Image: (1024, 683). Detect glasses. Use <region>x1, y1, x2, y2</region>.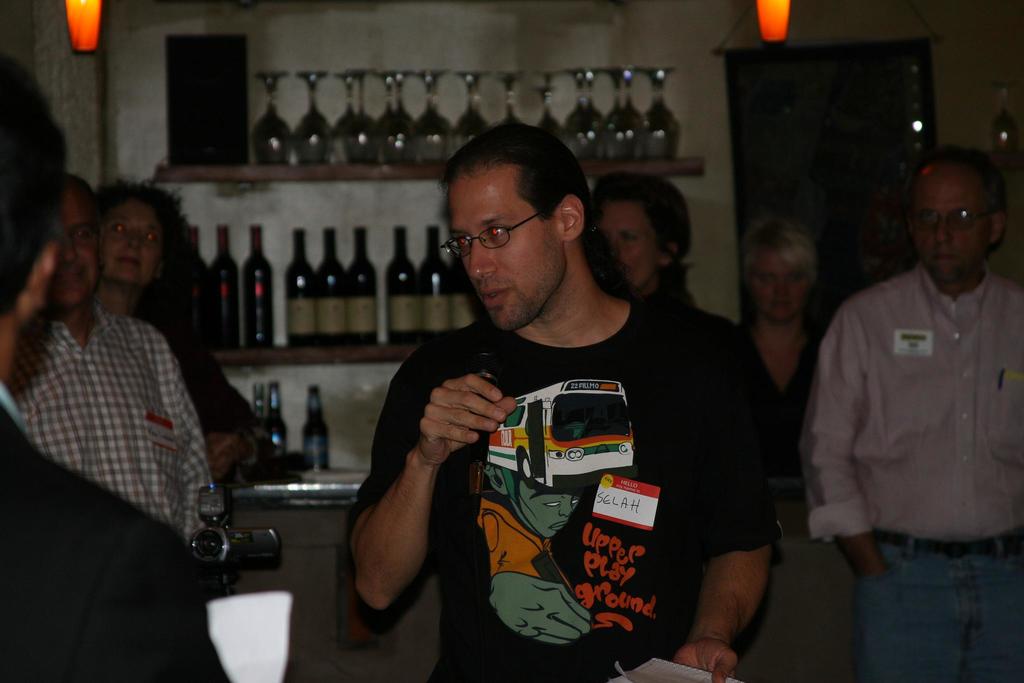
<region>437, 209, 564, 258</region>.
